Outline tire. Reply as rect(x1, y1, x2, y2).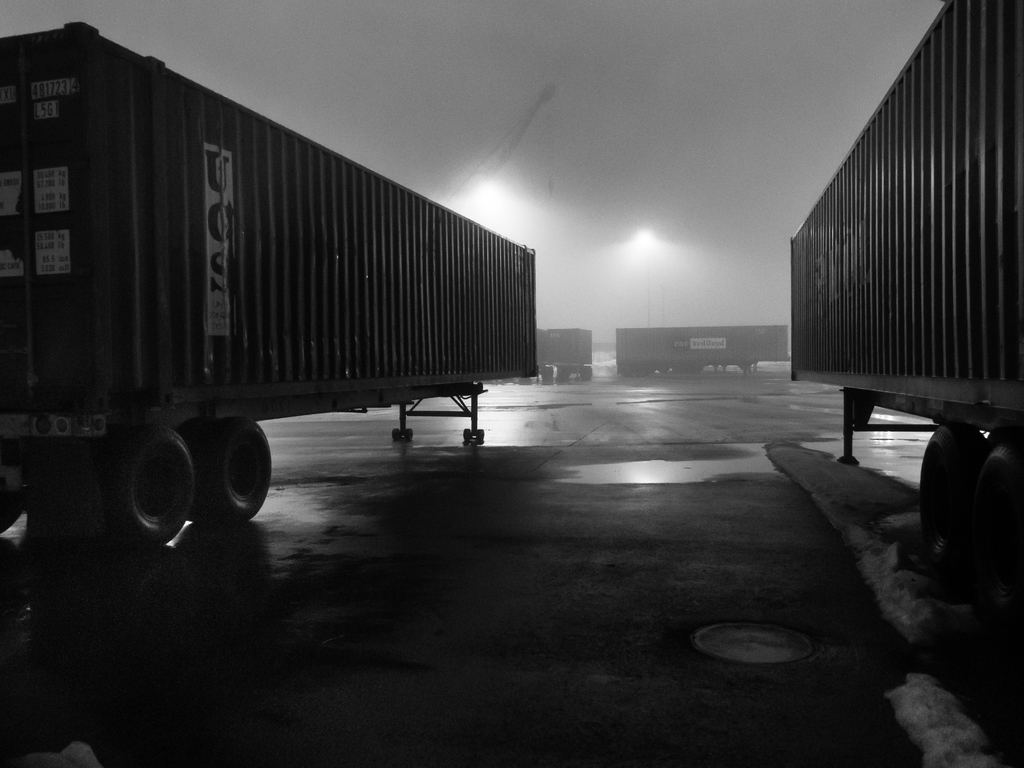
rect(583, 366, 593, 382).
